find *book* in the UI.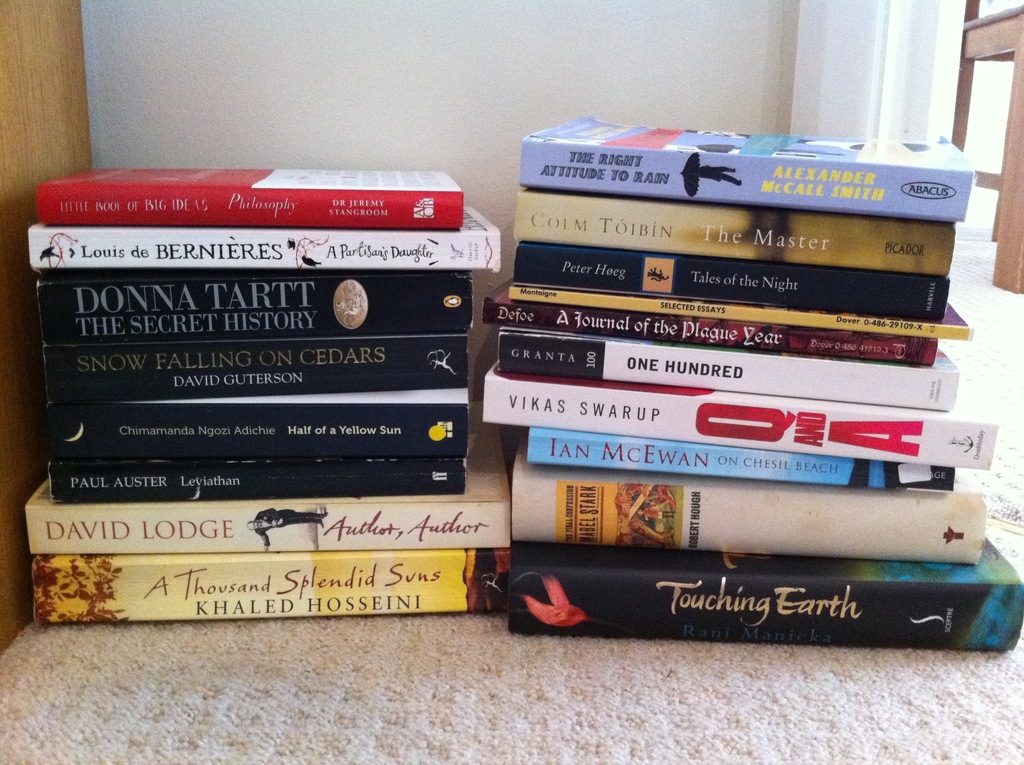
UI element at 26/392/514/552.
